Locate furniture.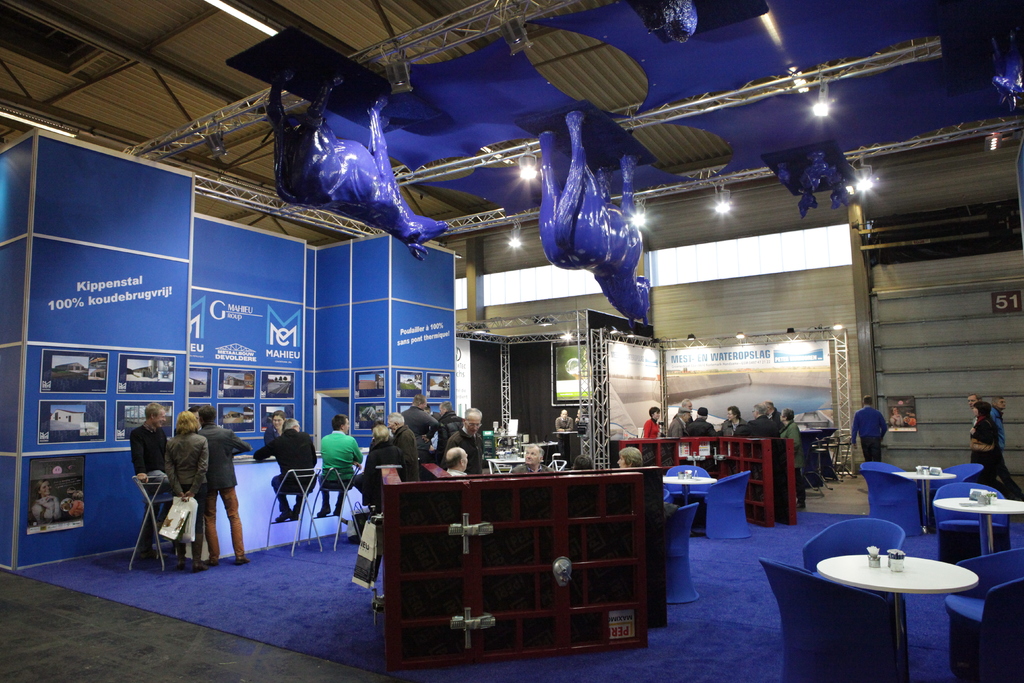
Bounding box: pyautogui.locateOnScreen(658, 501, 703, 605).
